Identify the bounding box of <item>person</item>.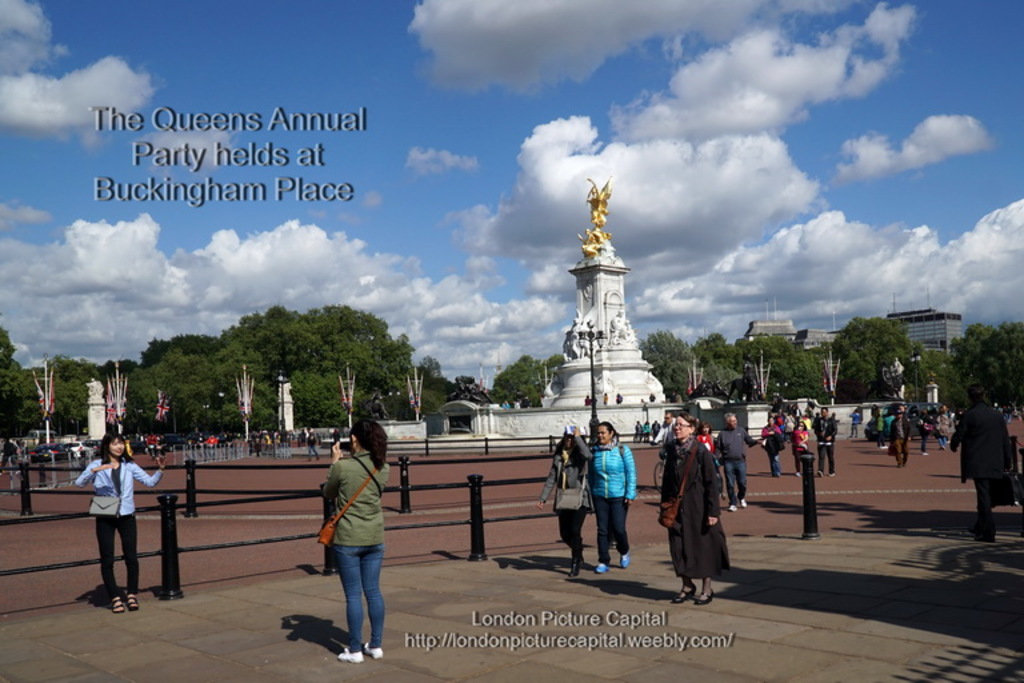
left=615, top=394, right=621, bottom=408.
